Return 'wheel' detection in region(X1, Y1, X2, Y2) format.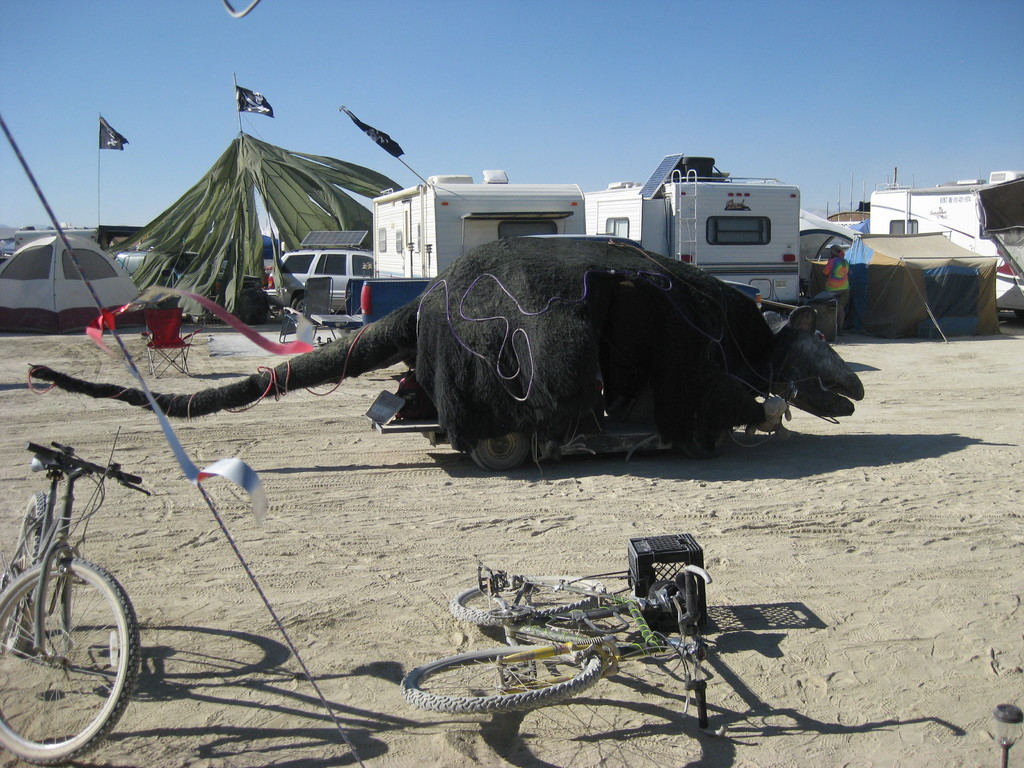
region(0, 553, 143, 767).
